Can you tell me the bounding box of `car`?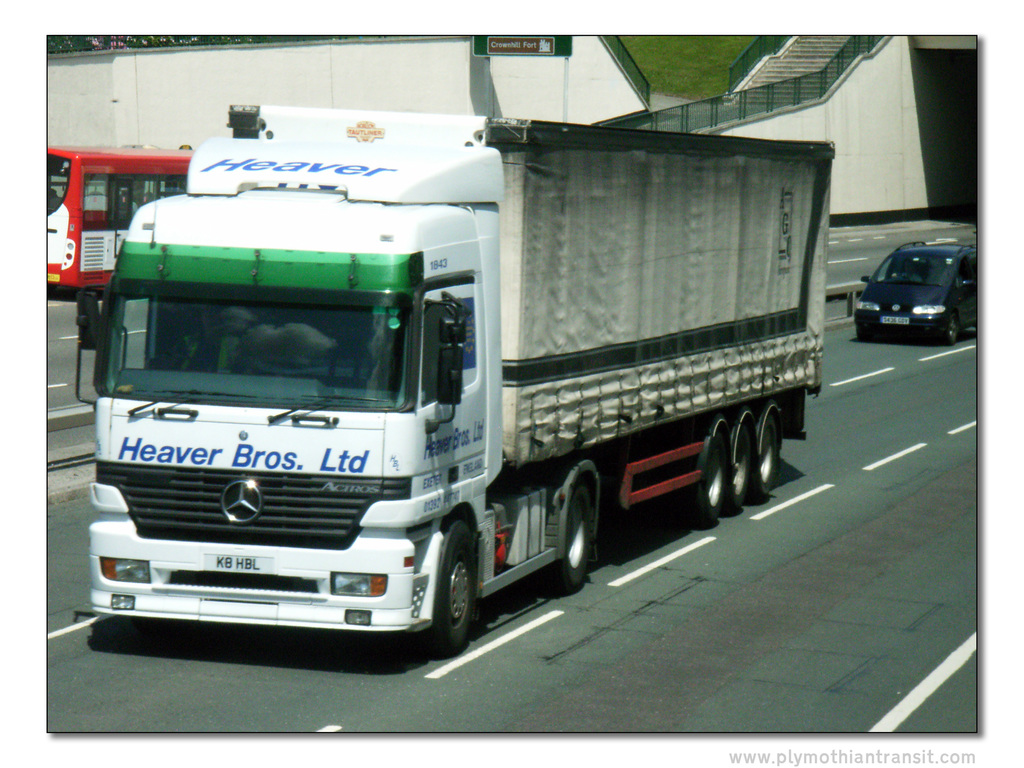
(x1=852, y1=234, x2=978, y2=344).
